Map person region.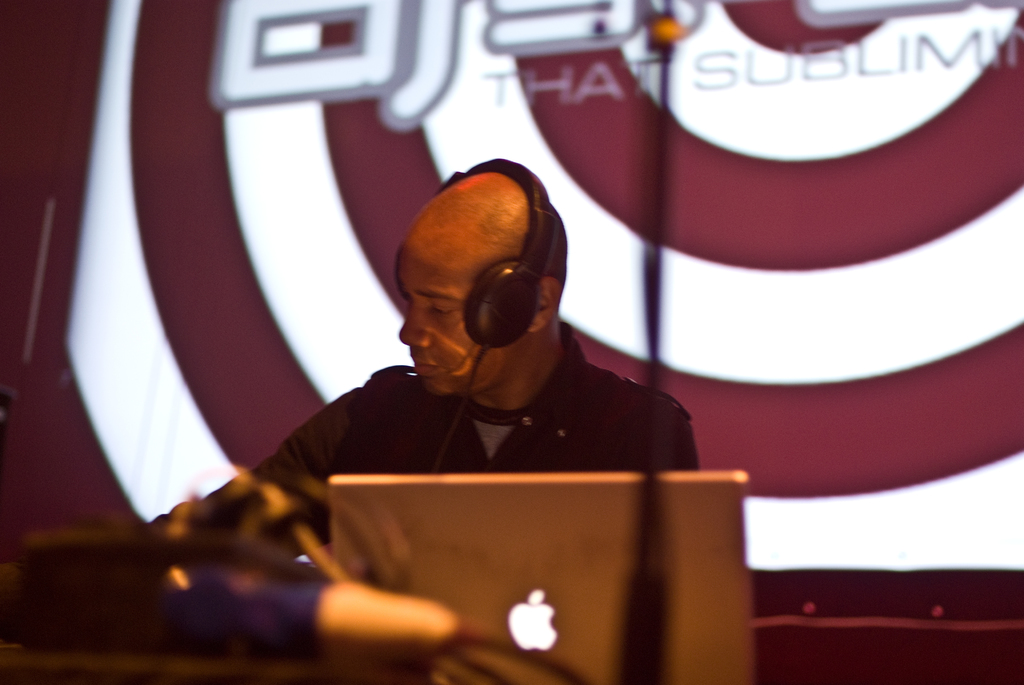
Mapped to <box>231,137,717,635</box>.
